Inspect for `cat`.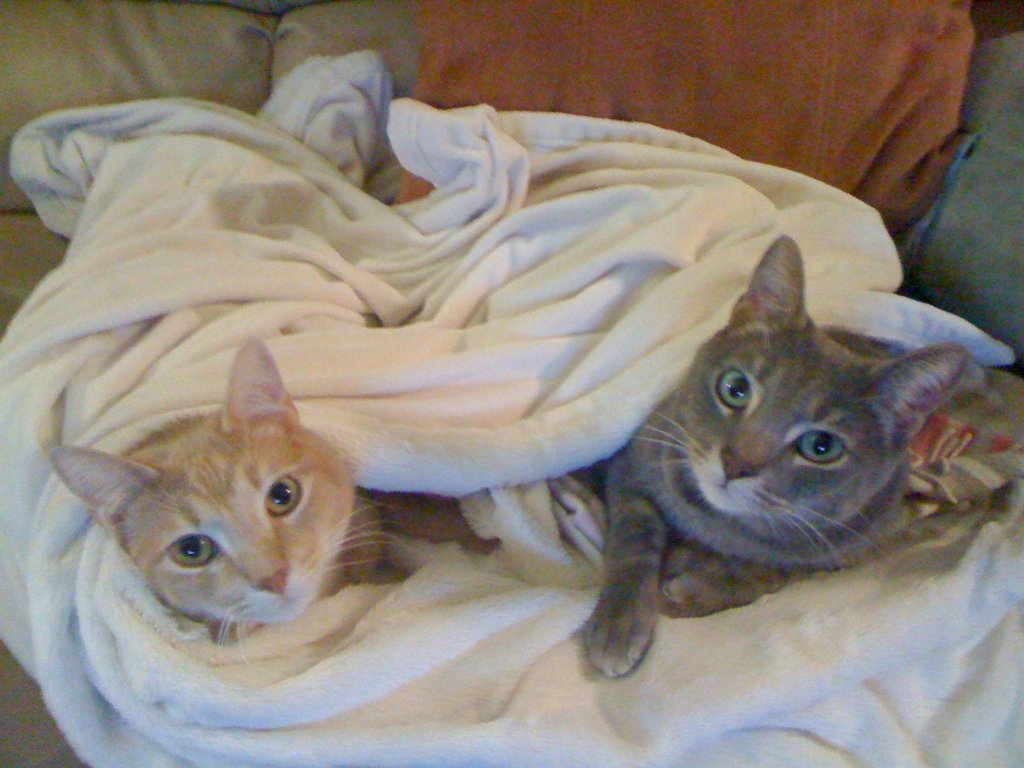
Inspection: l=38, t=331, r=417, b=675.
